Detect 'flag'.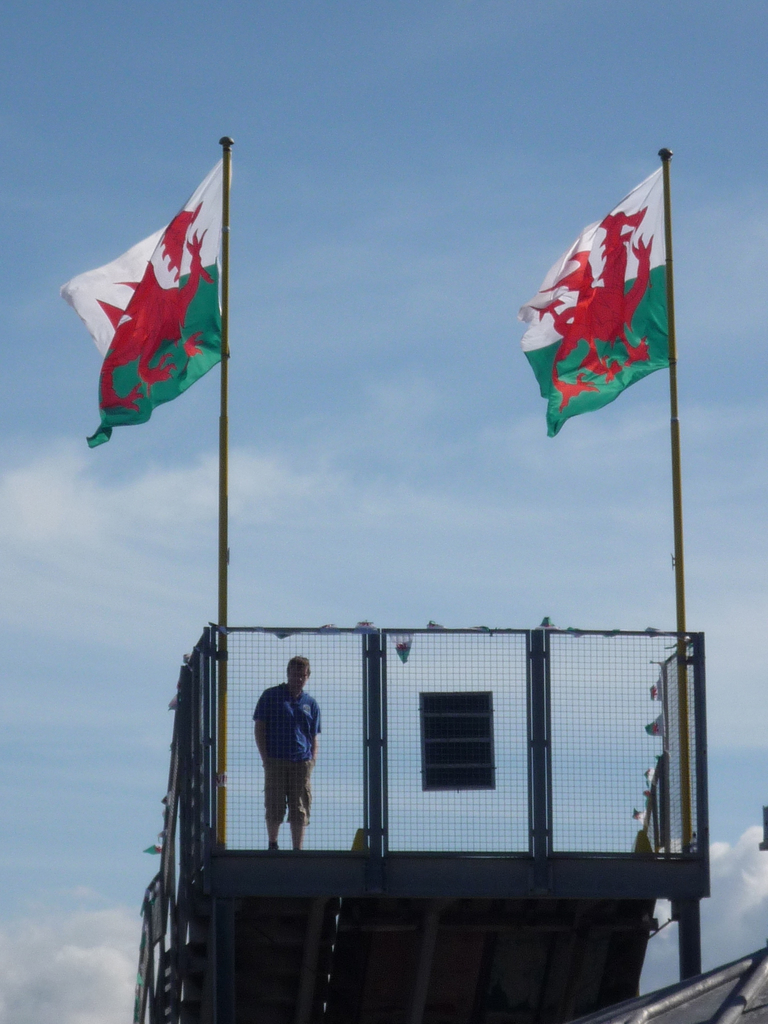
Detected at crop(52, 150, 236, 452).
